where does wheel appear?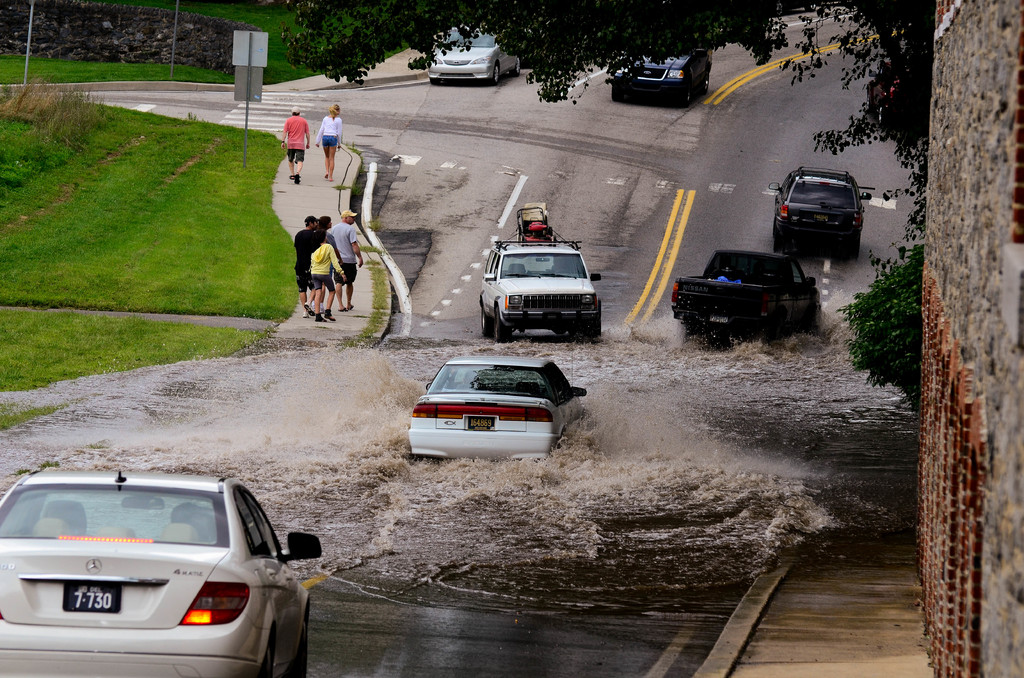
Appears at {"left": 492, "top": 310, "right": 506, "bottom": 341}.
